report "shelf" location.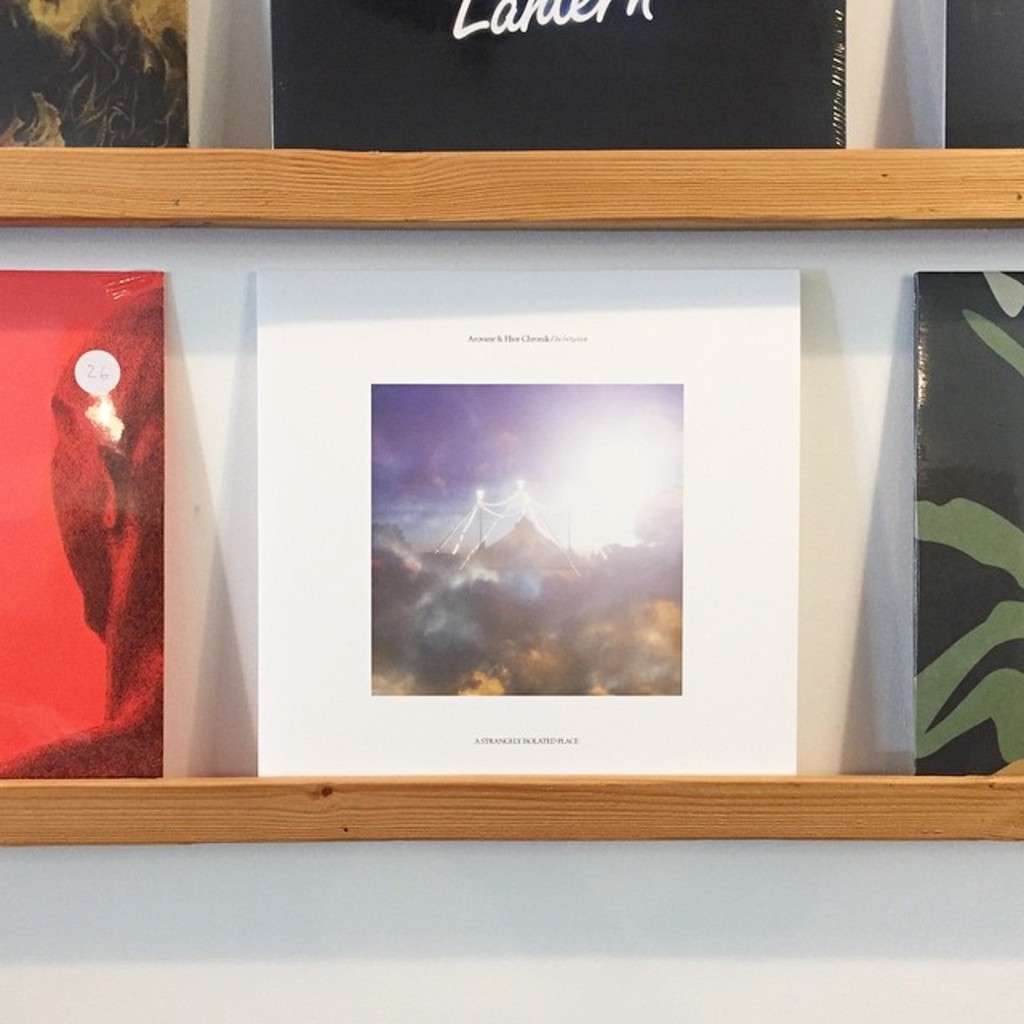
Report: crop(0, 144, 1022, 226).
